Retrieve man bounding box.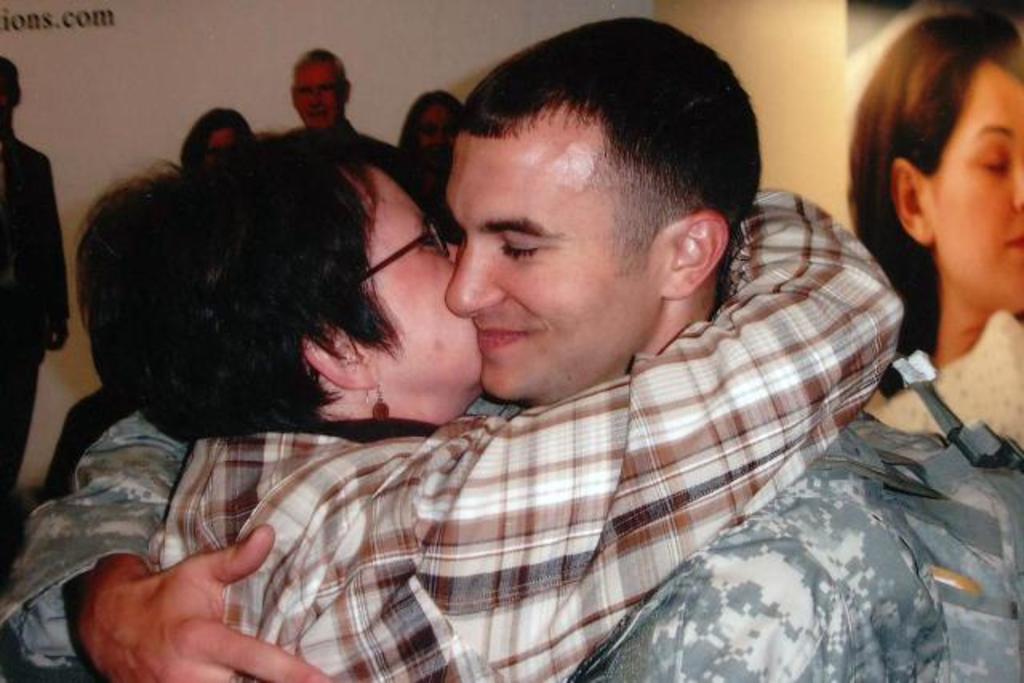
Bounding box: select_region(186, 53, 946, 682).
